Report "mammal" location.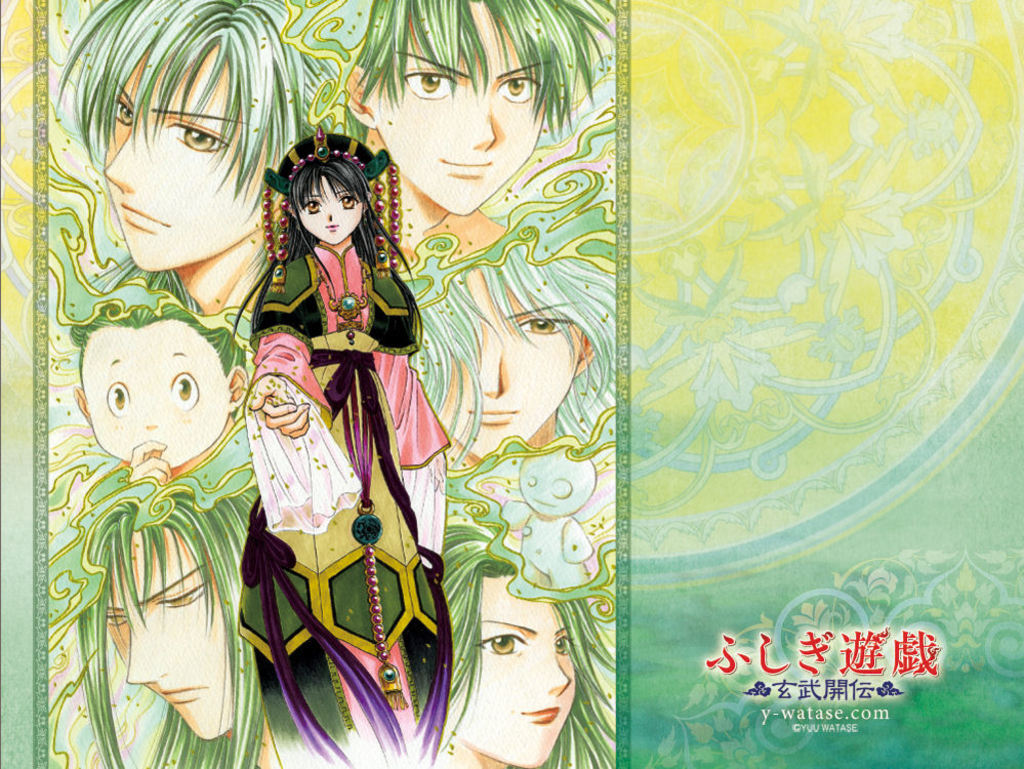
Report: BBox(338, 0, 622, 208).
